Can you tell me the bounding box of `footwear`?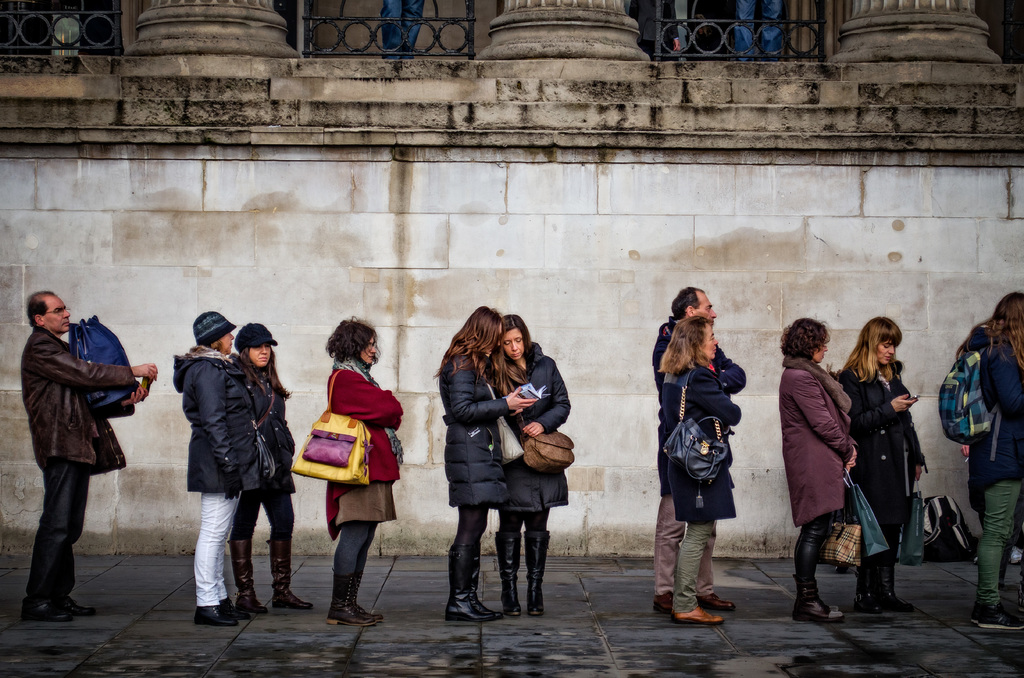
(22, 586, 58, 626).
